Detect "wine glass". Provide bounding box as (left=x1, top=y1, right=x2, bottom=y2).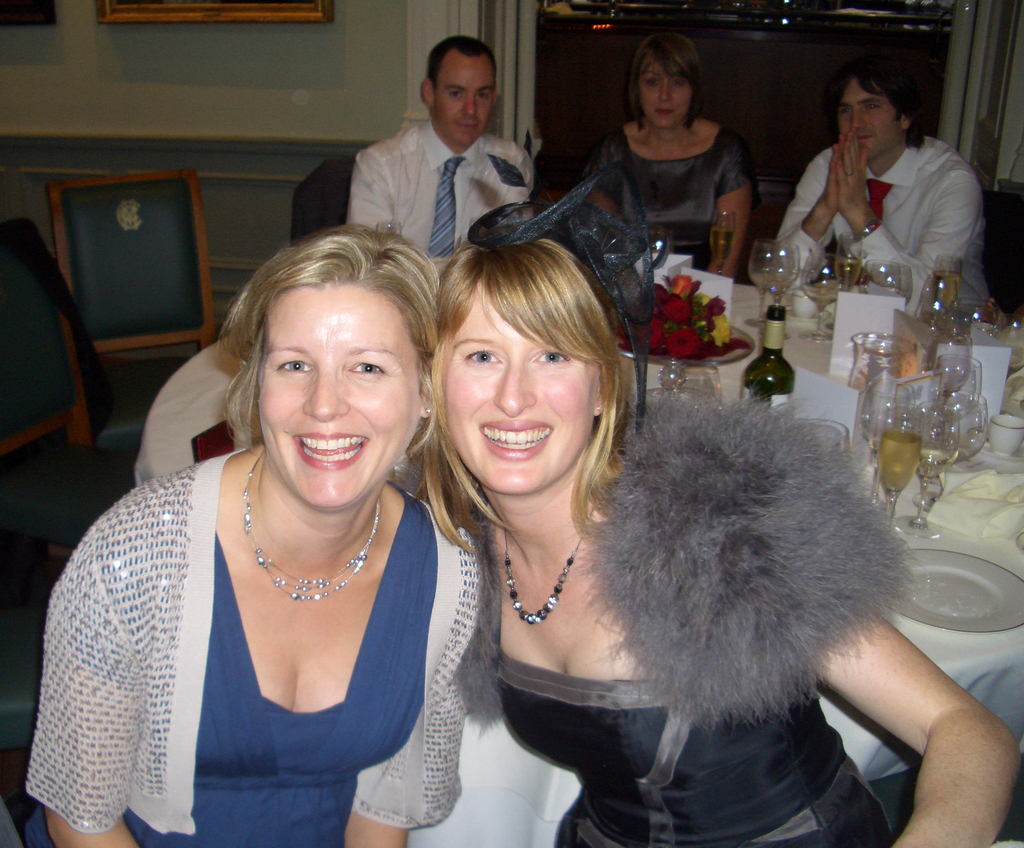
(left=800, top=252, right=849, bottom=340).
